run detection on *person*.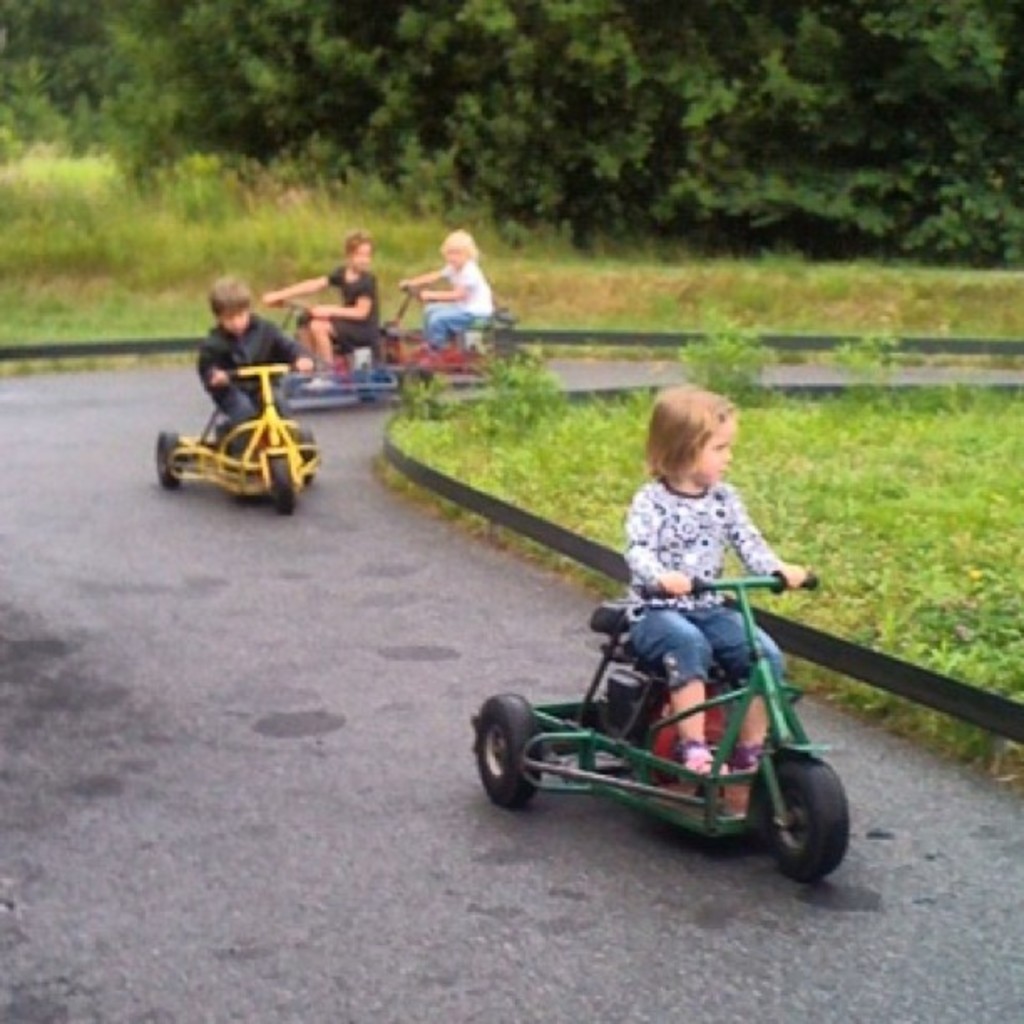
Result: 614/381/808/790.
